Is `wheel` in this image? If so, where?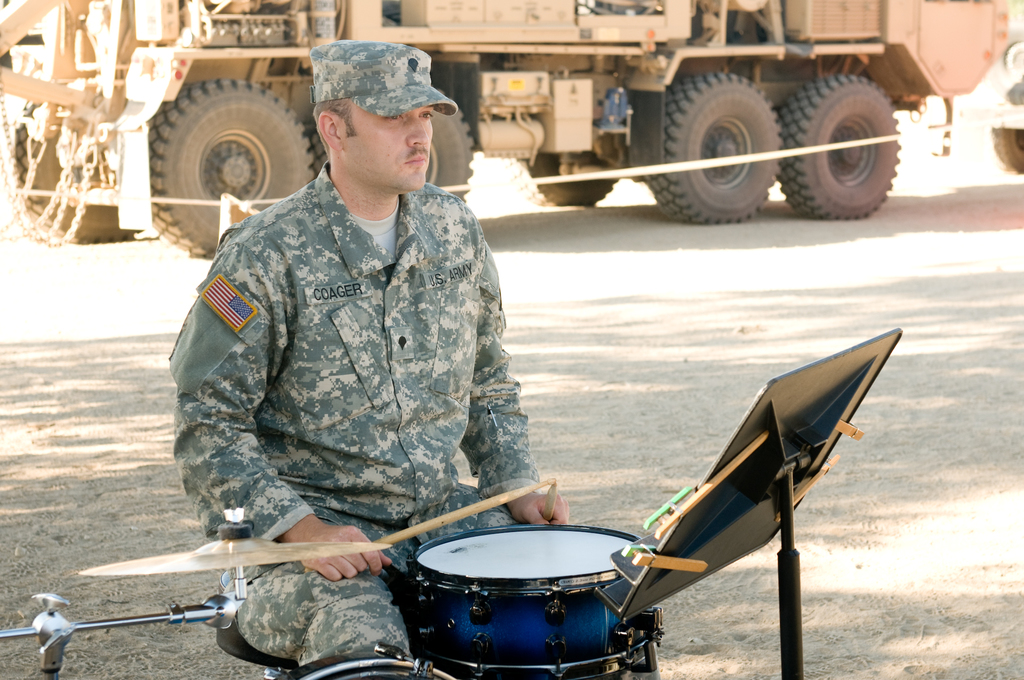
Yes, at region(635, 67, 780, 227).
